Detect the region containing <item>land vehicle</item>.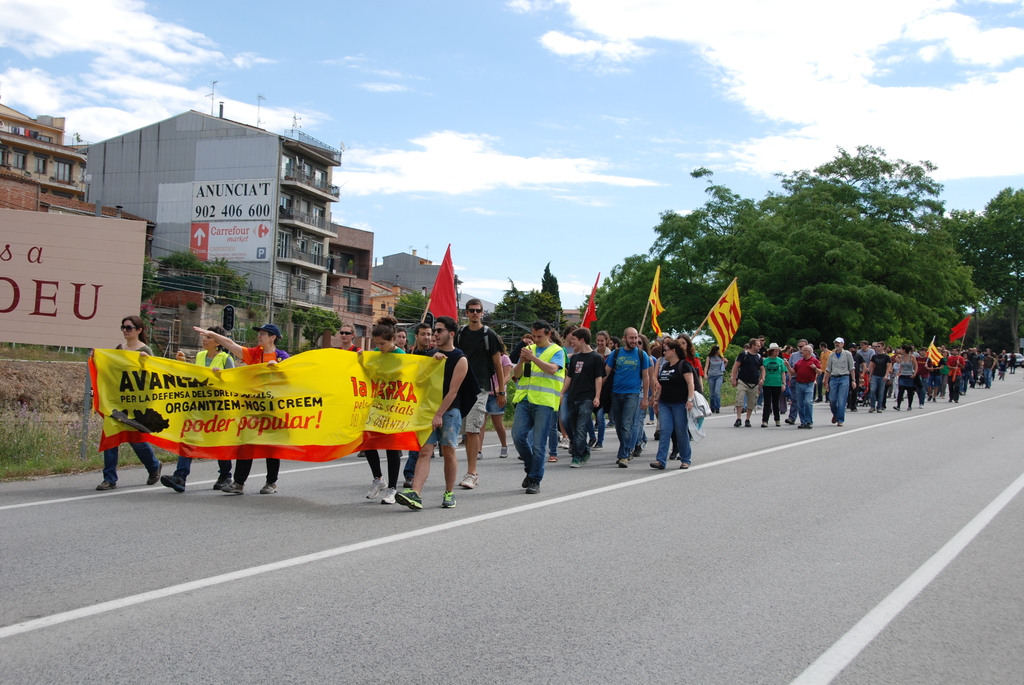
detection(1007, 351, 1023, 363).
